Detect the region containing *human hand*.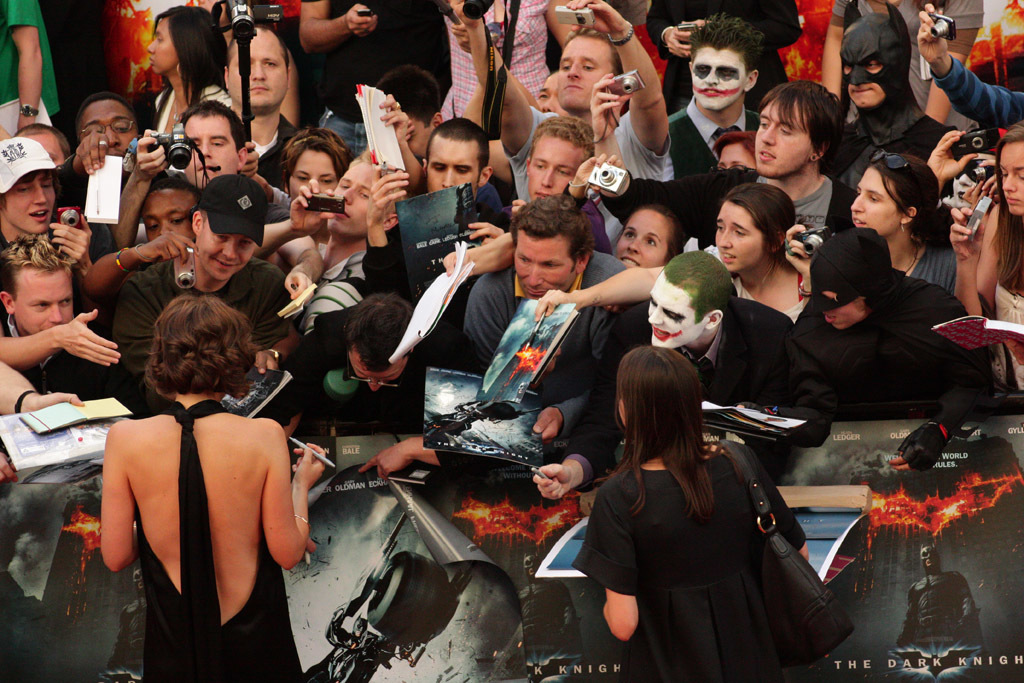
{"x1": 359, "y1": 439, "x2": 415, "y2": 484}.
